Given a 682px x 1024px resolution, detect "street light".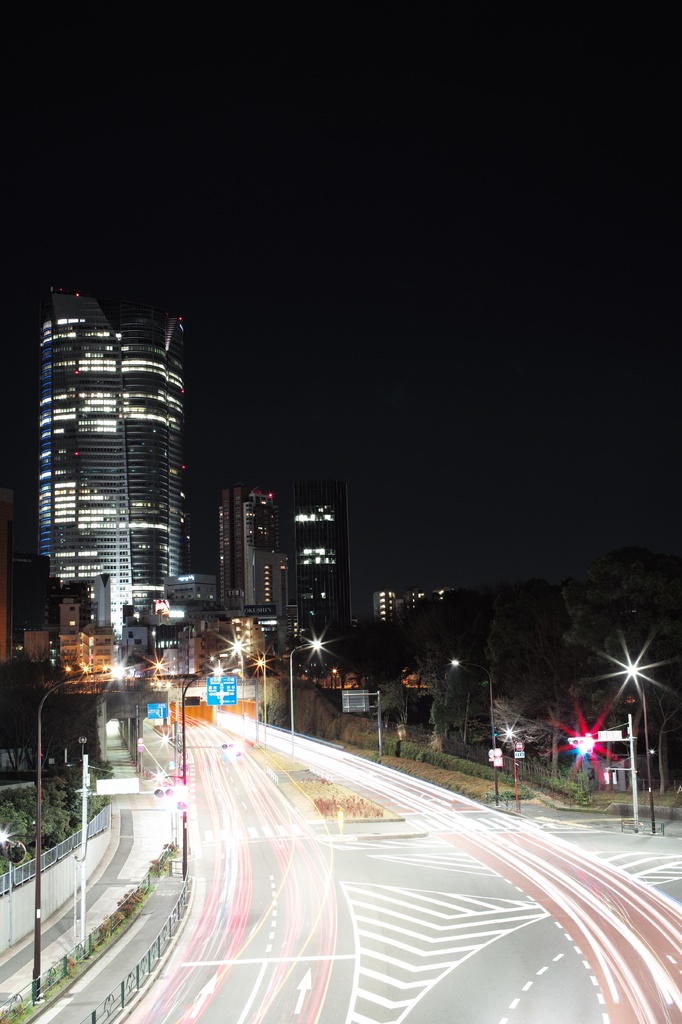
(left=228, top=638, right=273, bottom=755).
